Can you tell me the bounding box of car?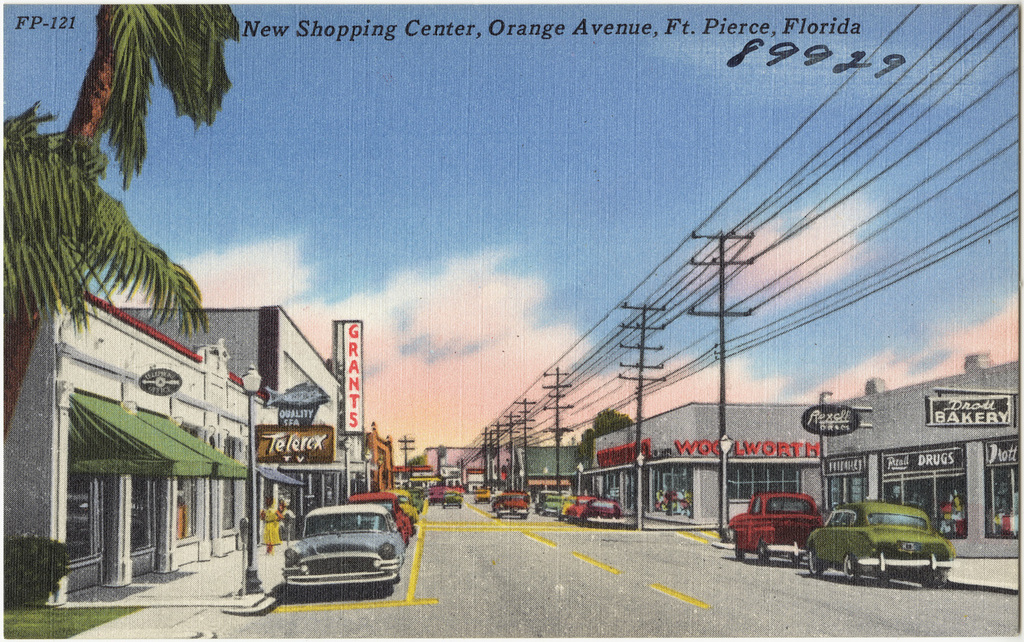
left=491, top=489, right=539, bottom=521.
